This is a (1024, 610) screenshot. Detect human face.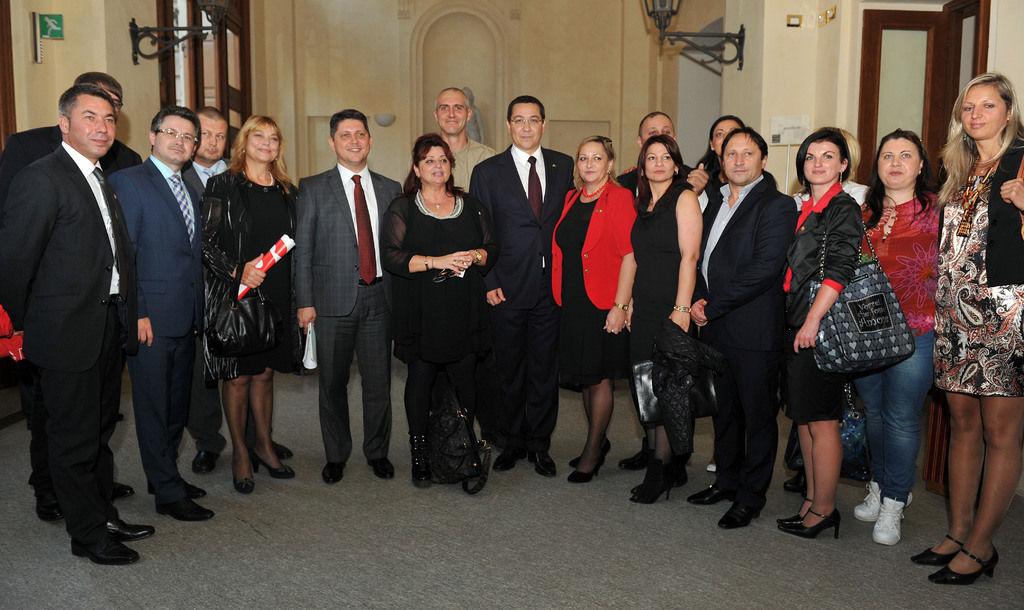
region(961, 81, 1006, 138).
